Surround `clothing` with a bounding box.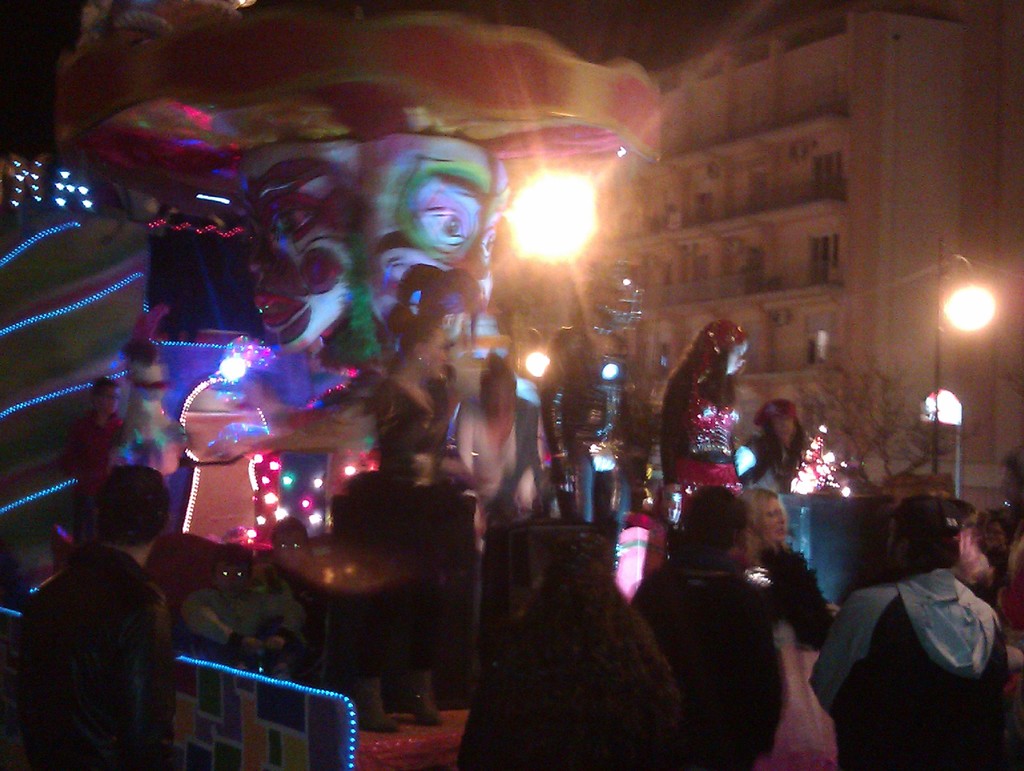
region(455, 413, 559, 505).
